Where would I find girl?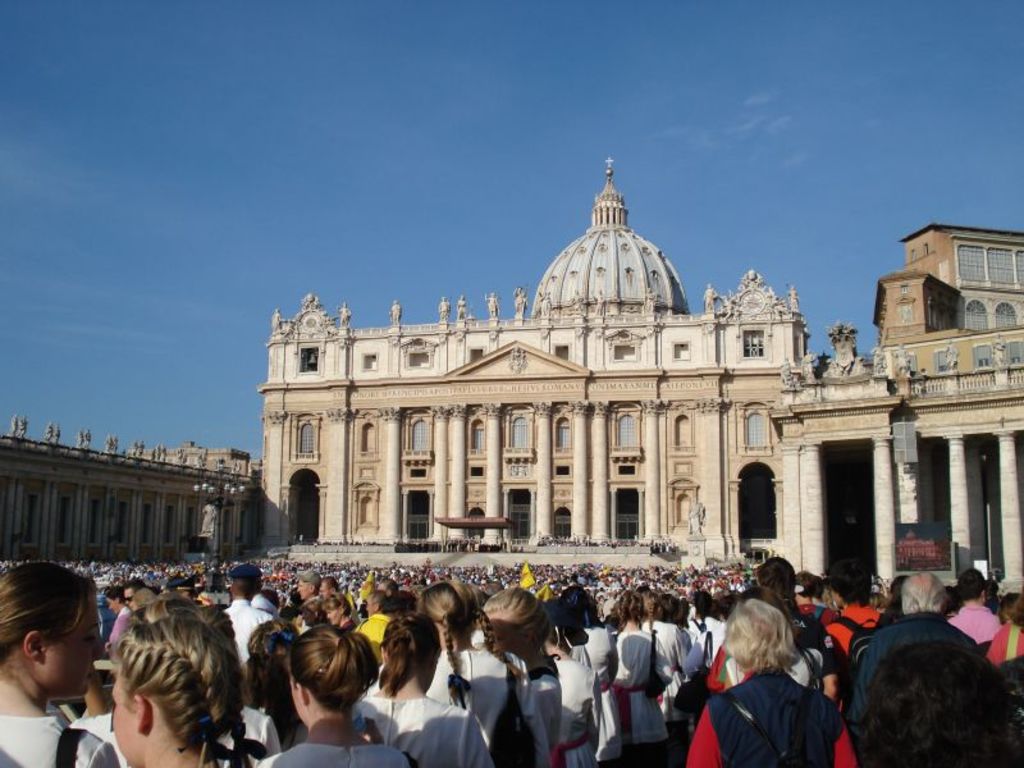
At bbox(612, 591, 673, 754).
